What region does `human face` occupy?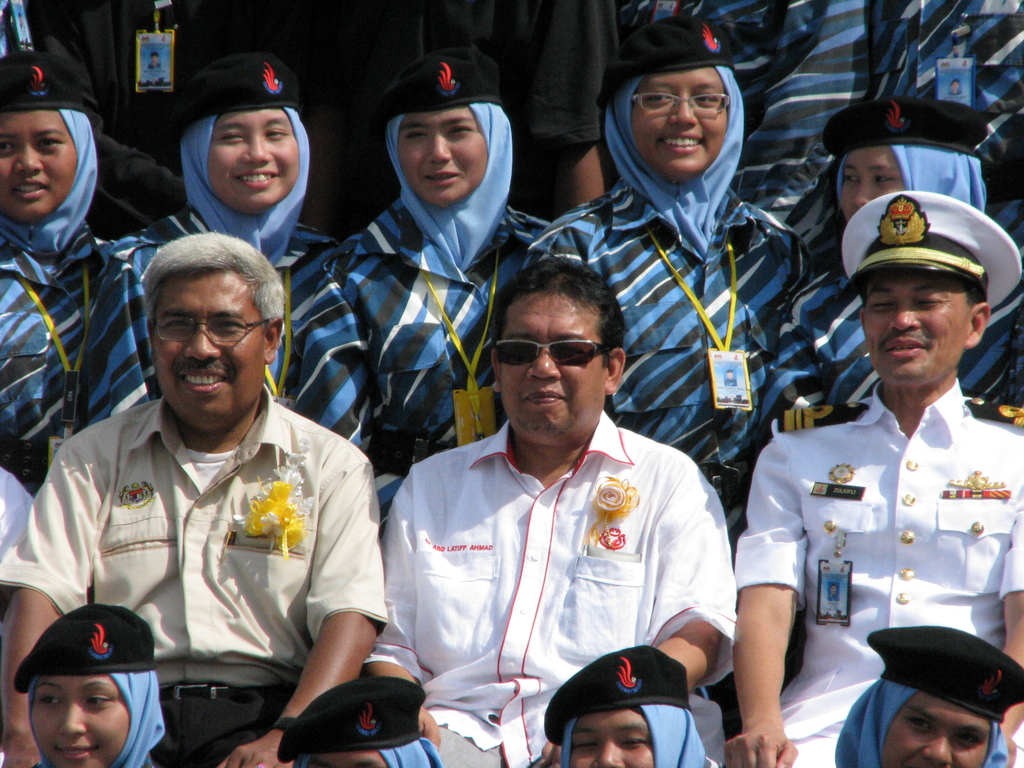
[842, 149, 902, 223].
